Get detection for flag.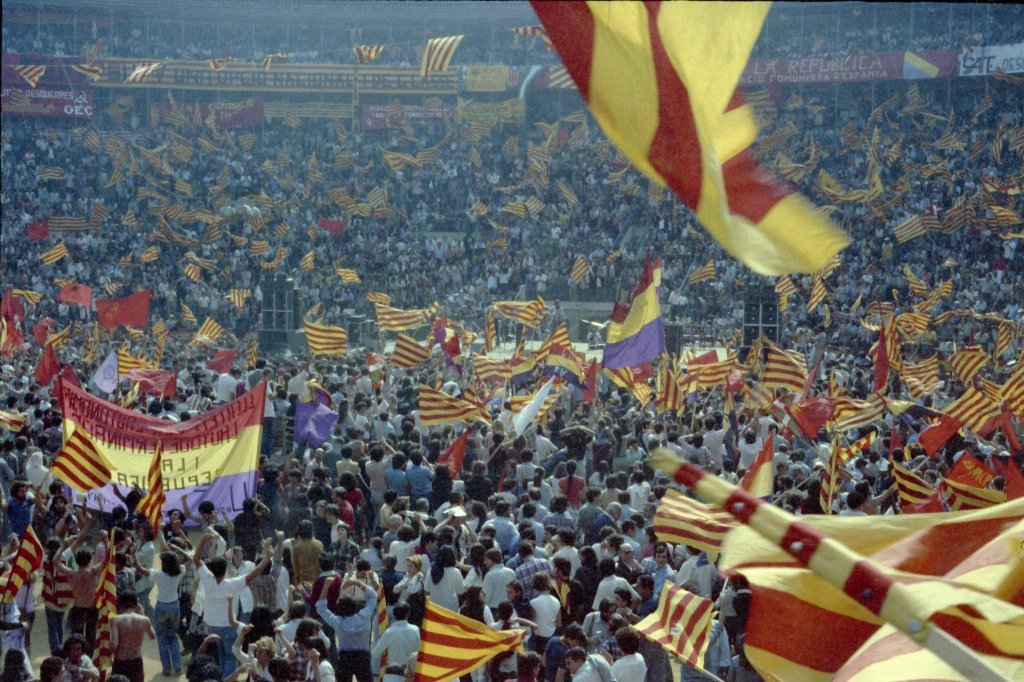
Detection: bbox=(0, 320, 28, 352).
